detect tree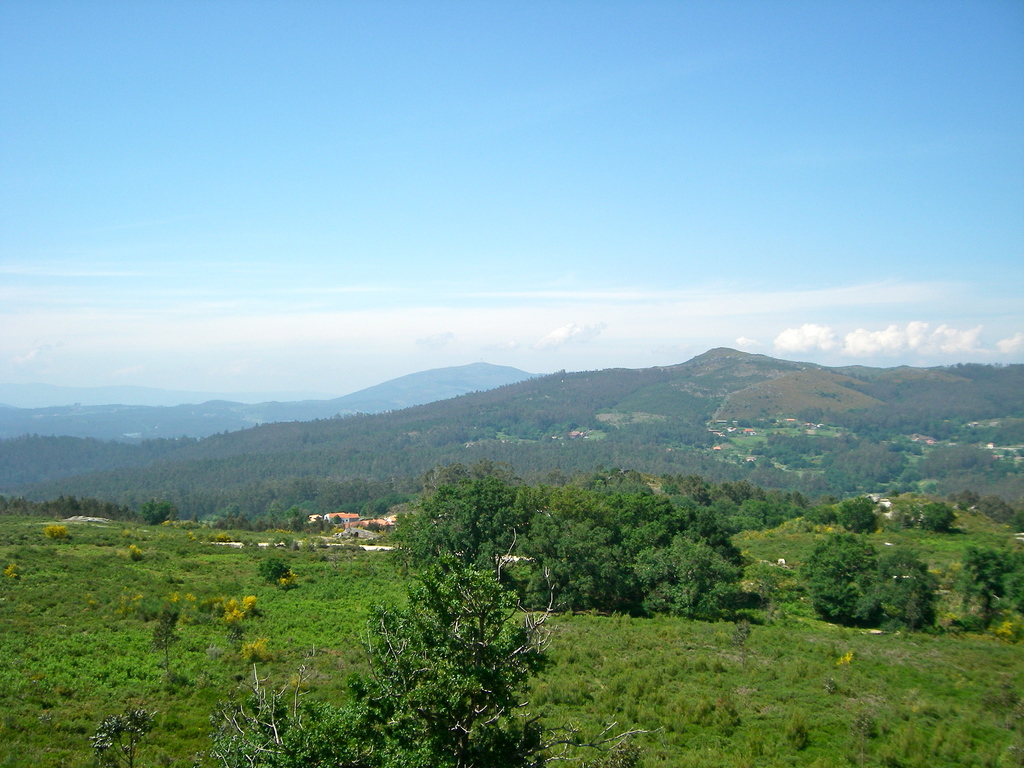
<bbox>882, 550, 933, 637</bbox>
